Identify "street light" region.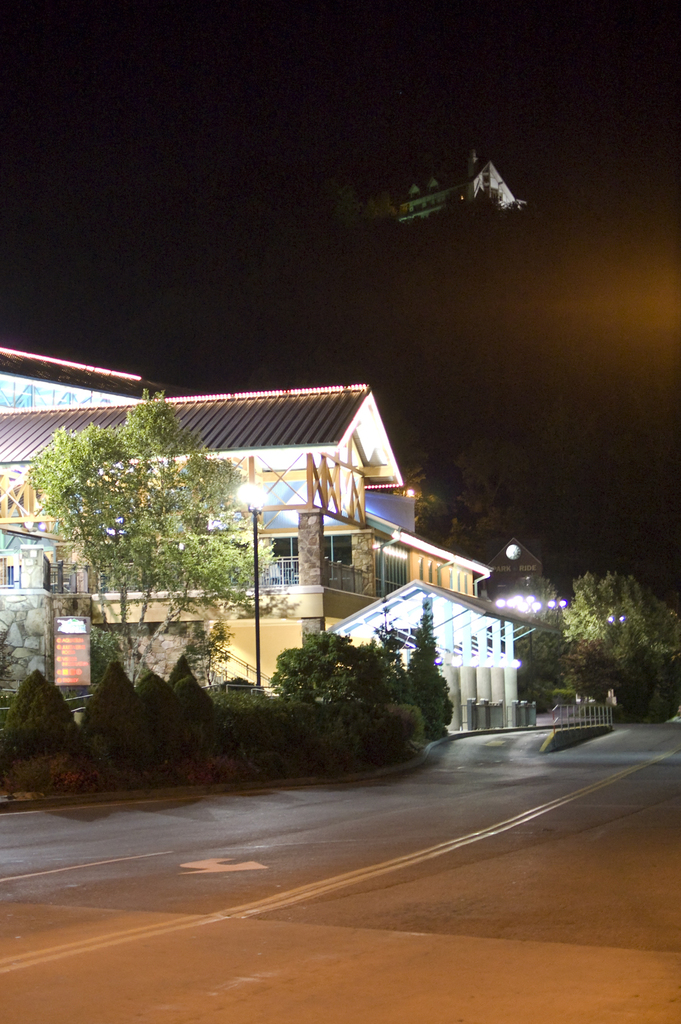
Region: (237, 483, 263, 683).
